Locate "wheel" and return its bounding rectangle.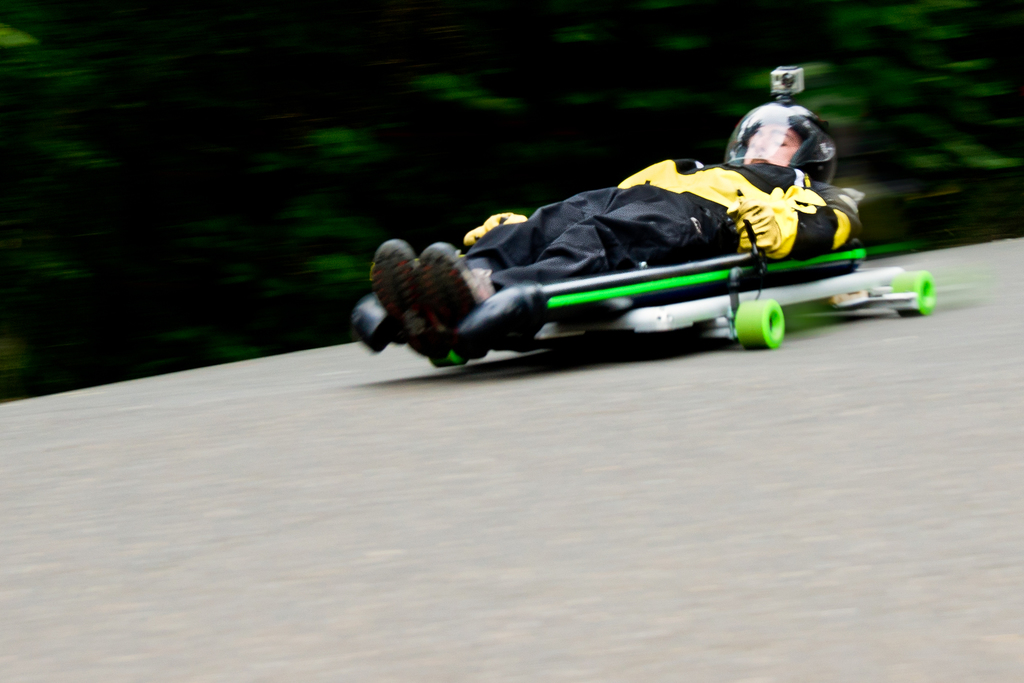
<box>731,299,790,348</box>.
